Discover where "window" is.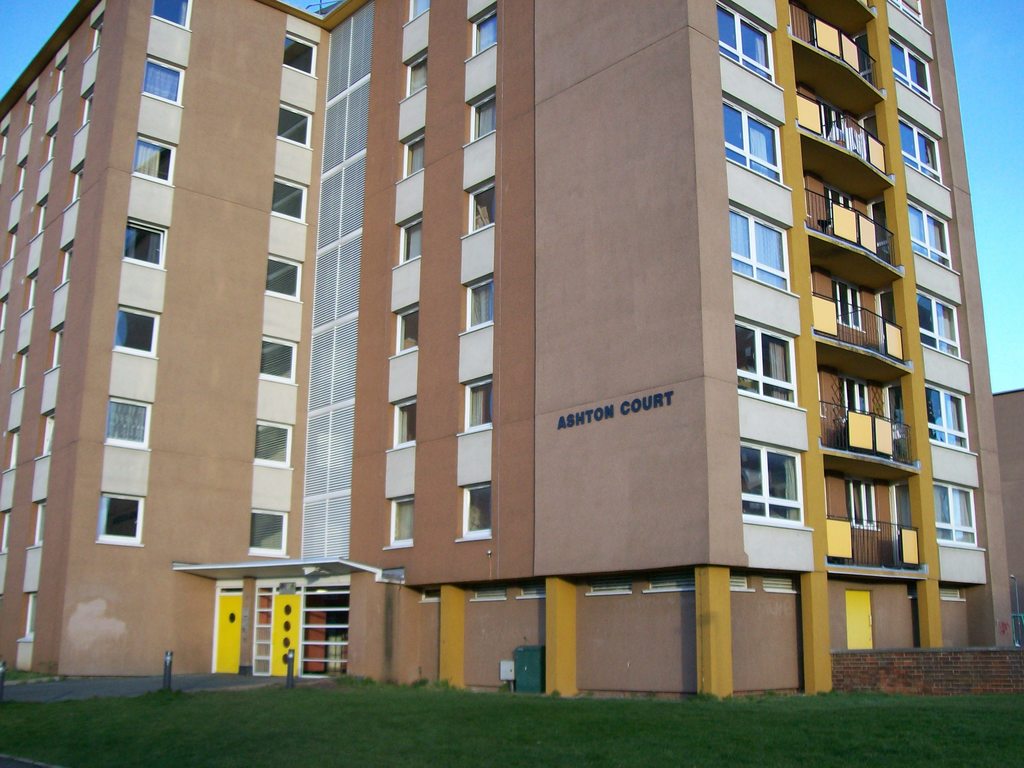
Discovered at 404:51:432:105.
